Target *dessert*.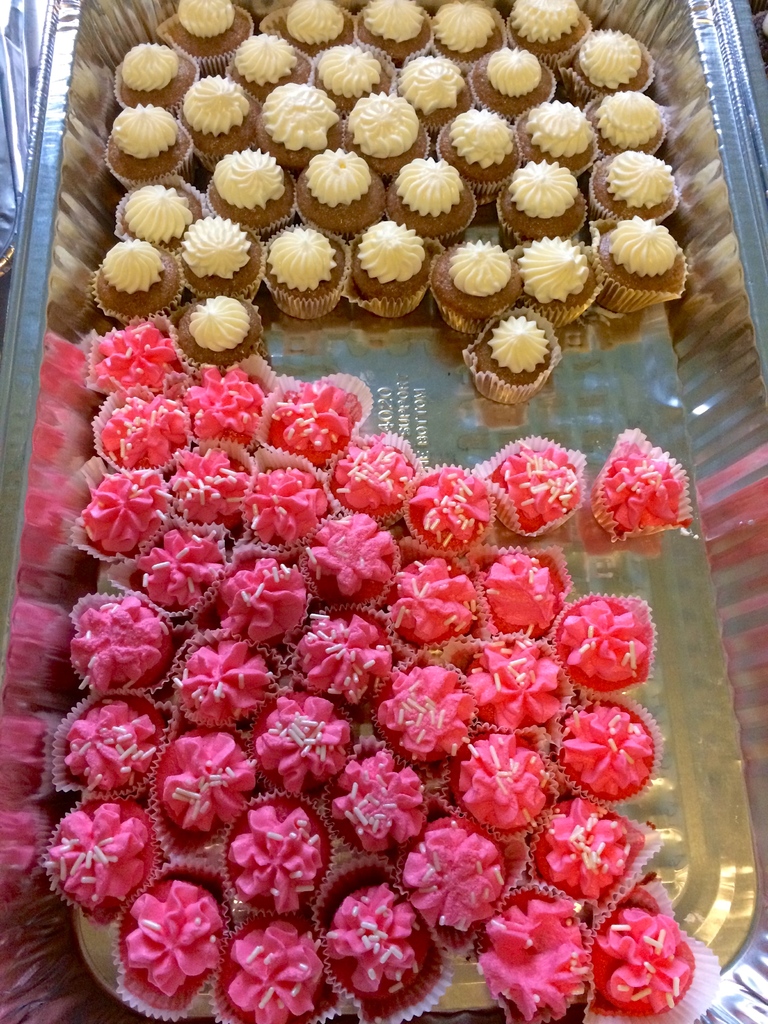
Target region: (476,545,553,636).
